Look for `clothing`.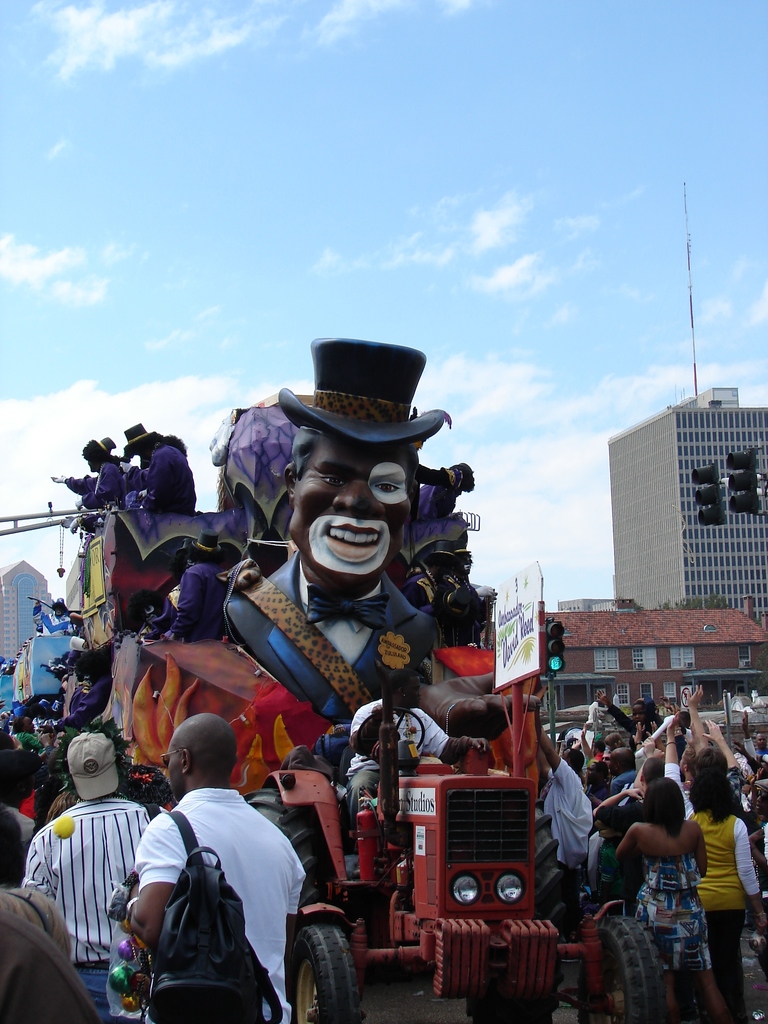
Found: (17,792,173,1023).
